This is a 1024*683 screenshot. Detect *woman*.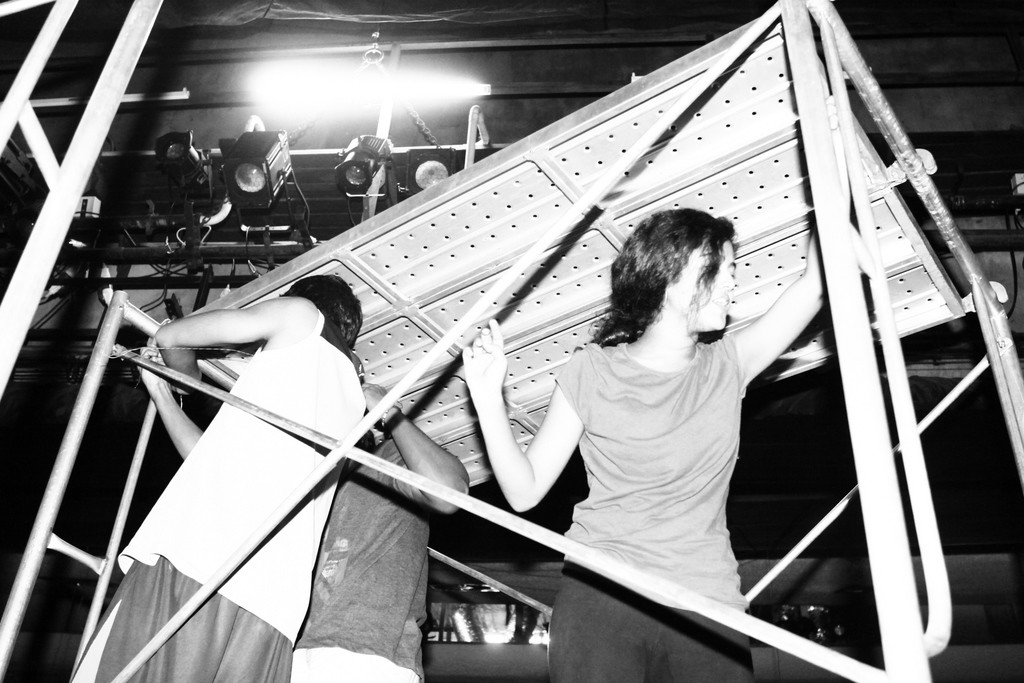
bbox=(493, 204, 819, 670).
